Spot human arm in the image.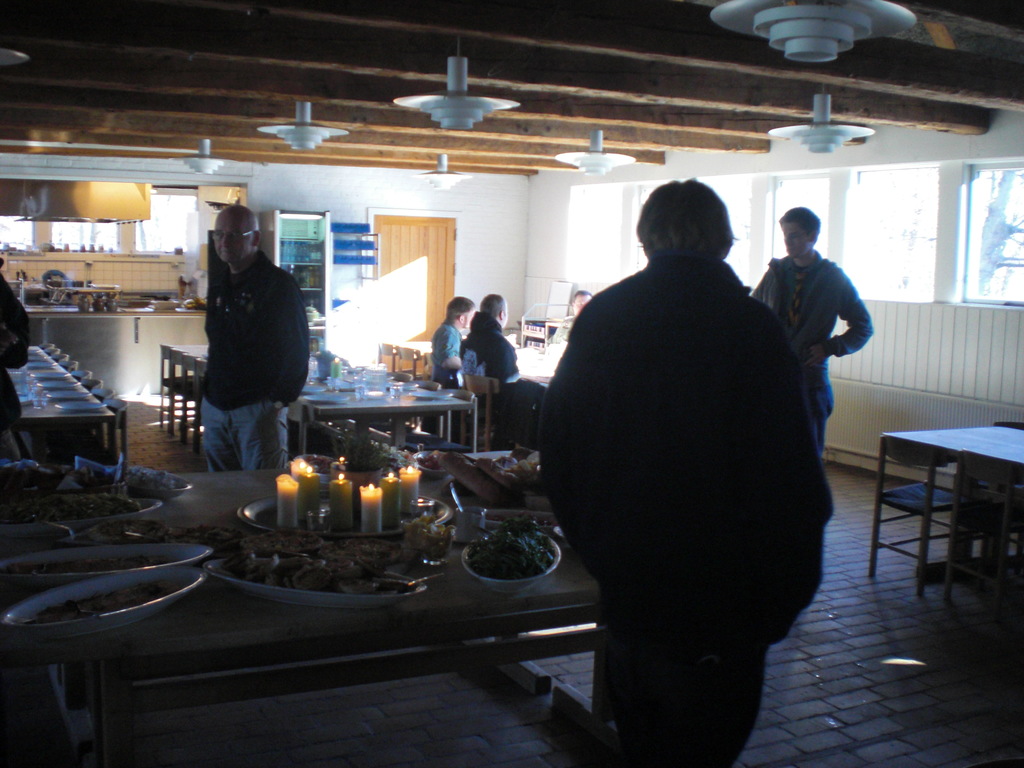
human arm found at 784:292:881:377.
